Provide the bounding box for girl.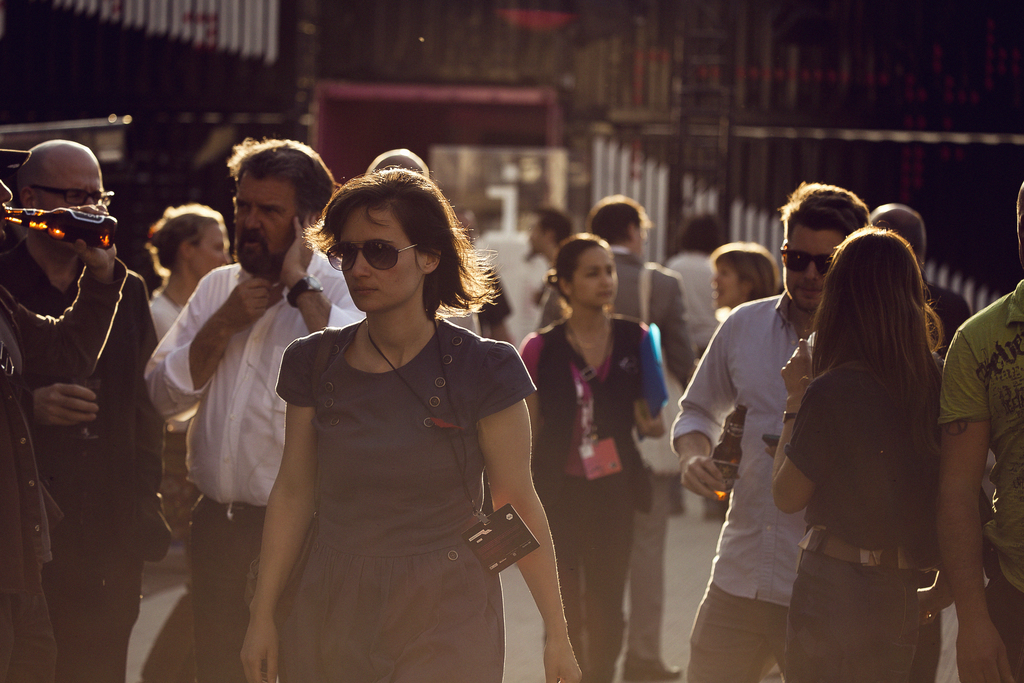
{"x1": 770, "y1": 226, "x2": 989, "y2": 682}.
